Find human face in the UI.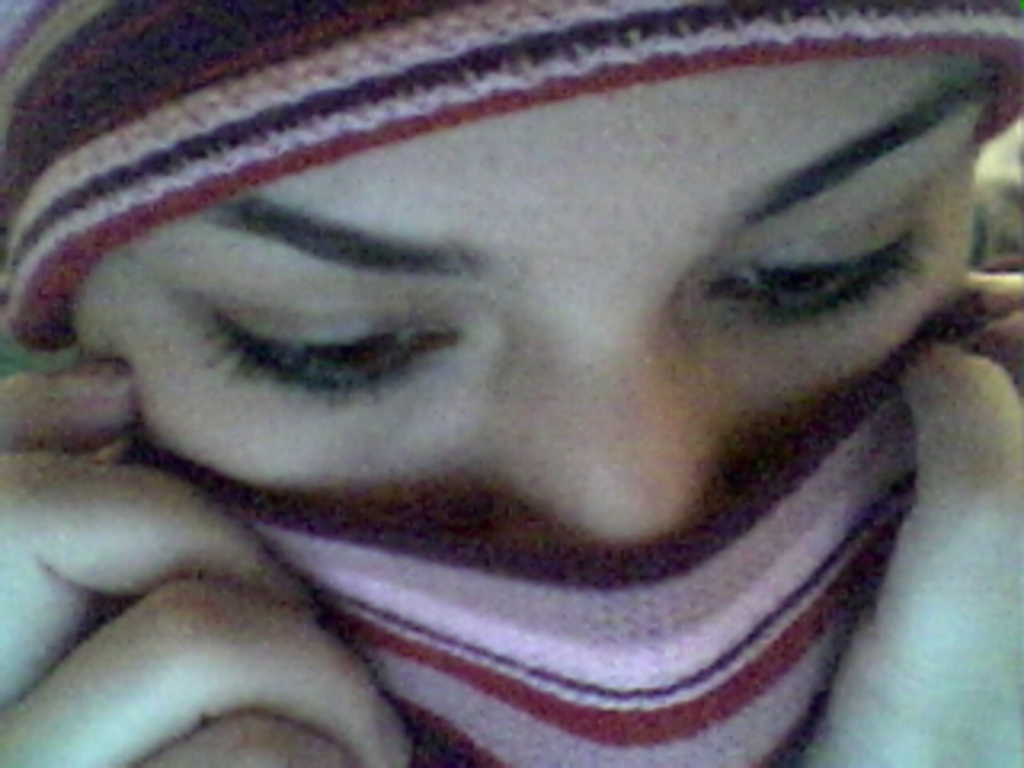
UI element at locate(61, 45, 982, 541).
